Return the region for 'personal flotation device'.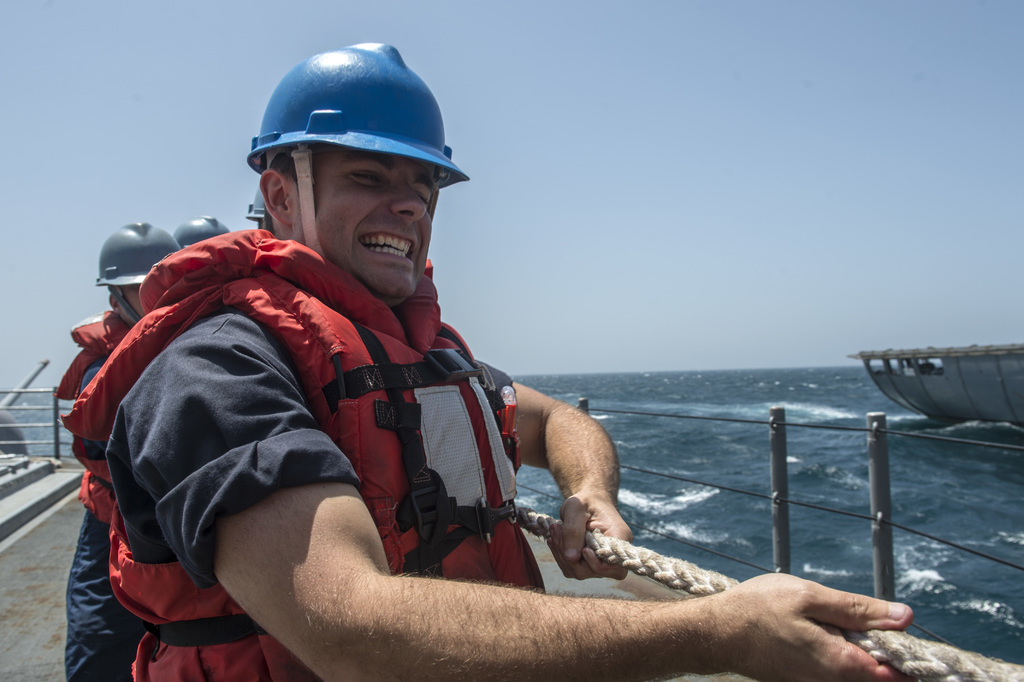
53:223:547:681.
